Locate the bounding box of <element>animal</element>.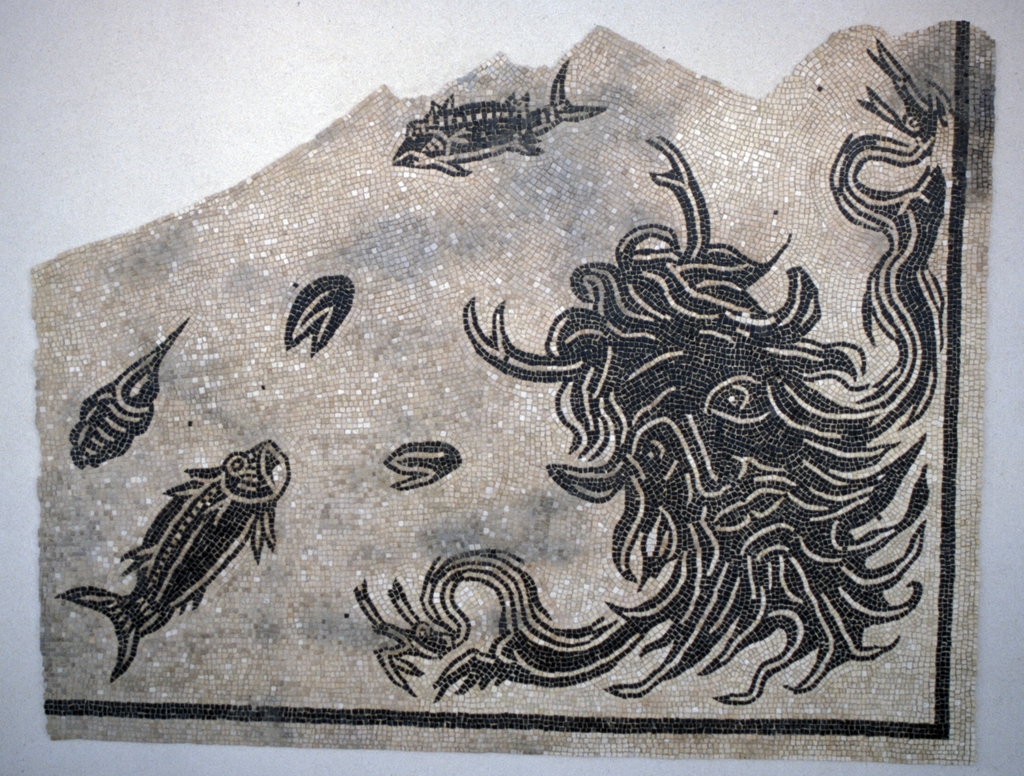
Bounding box: bbox=(54, 436, 294, 685).
